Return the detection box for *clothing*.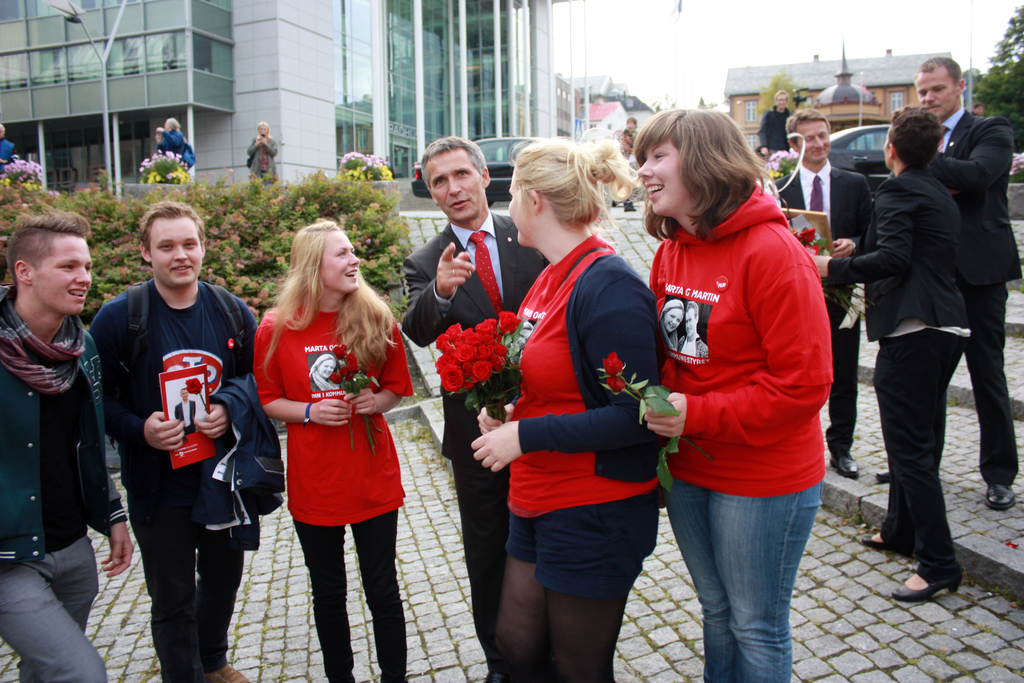
0:139:19:175.
